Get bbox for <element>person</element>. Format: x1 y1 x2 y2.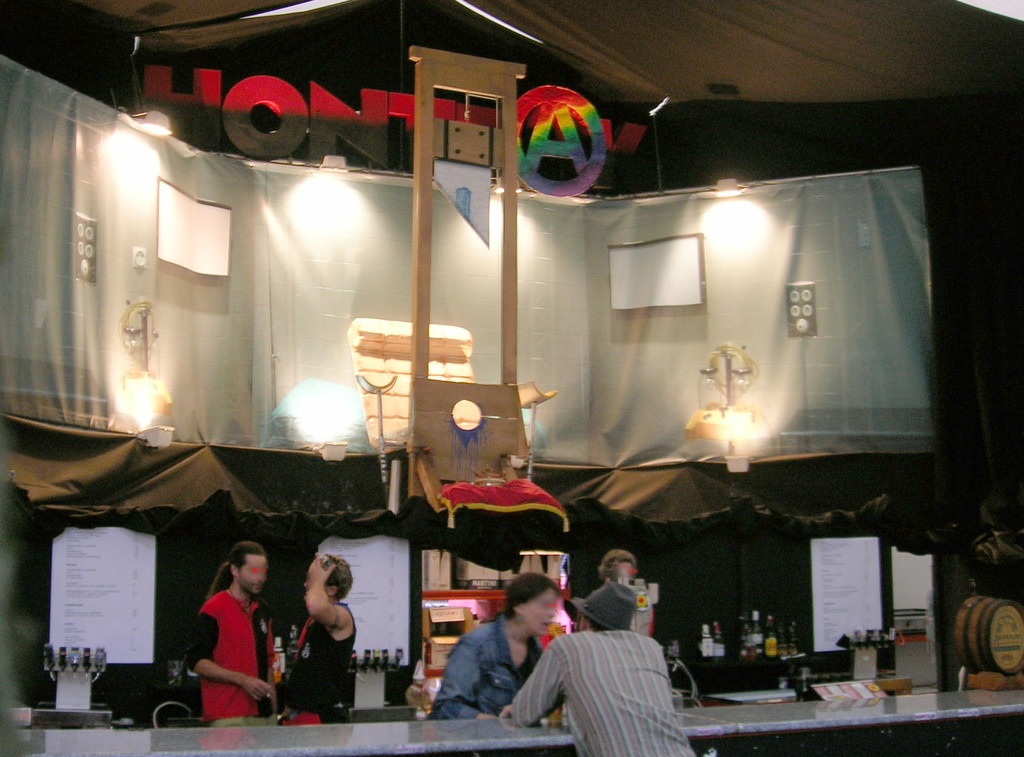
278 551 359 724.
